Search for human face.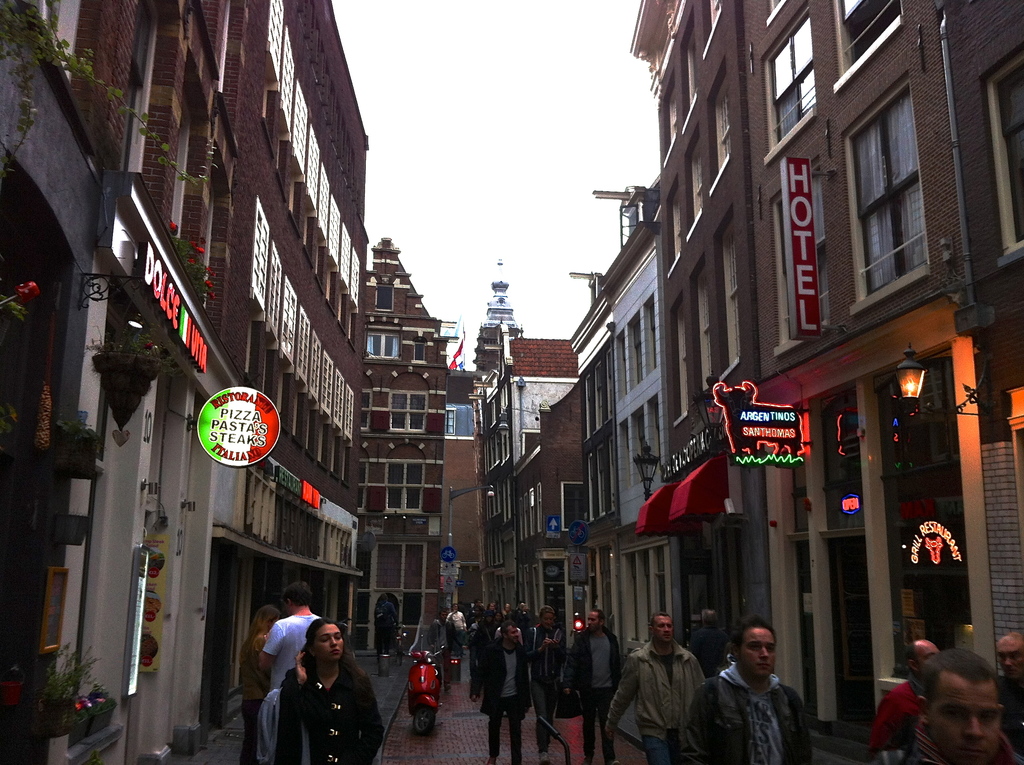
Found at 738 627 776 679.
